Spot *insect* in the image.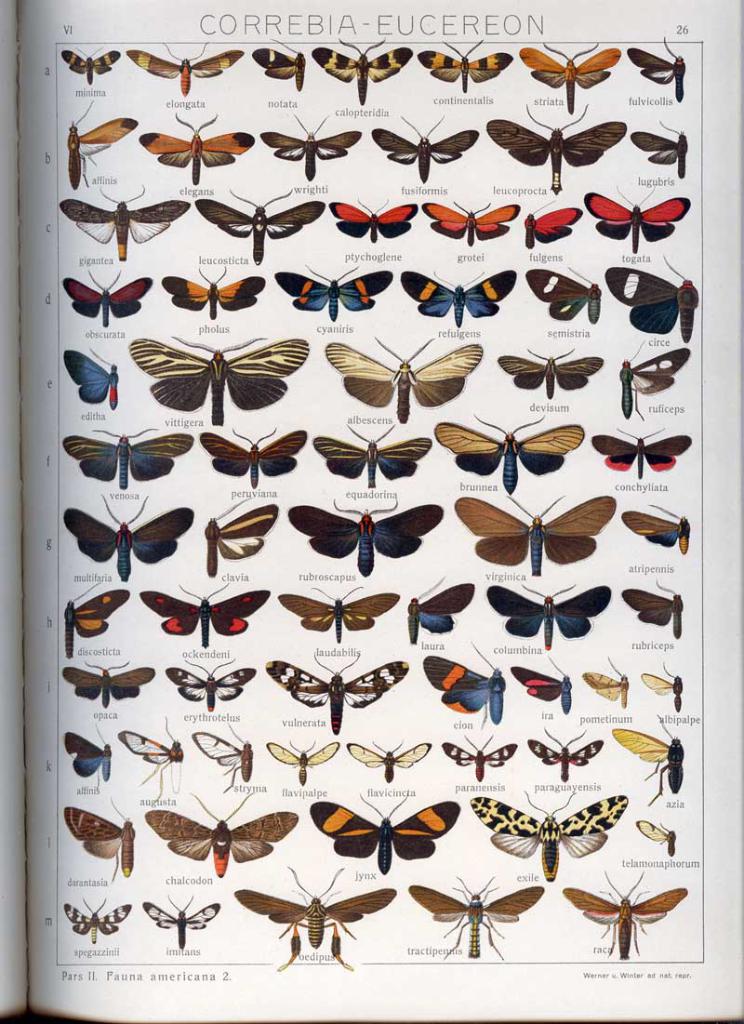
*insect* found at x1=312 y1=42 x2=414 y2=105.
